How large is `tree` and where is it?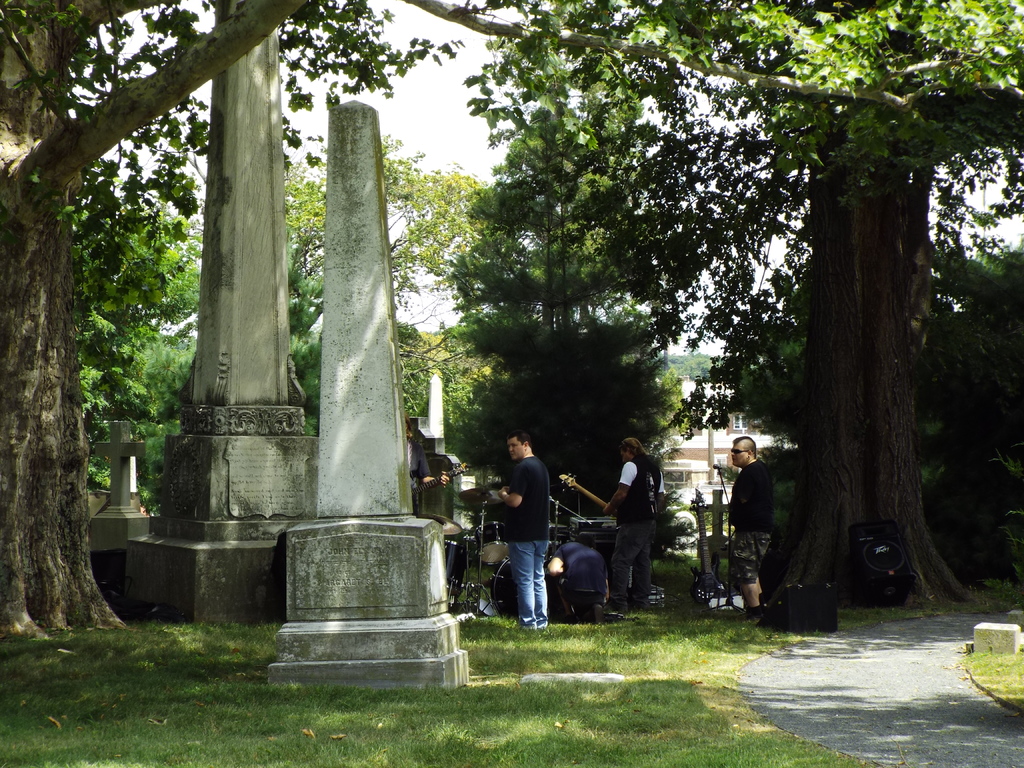
Bounding box: crop(505, 0, 1023, 609).
